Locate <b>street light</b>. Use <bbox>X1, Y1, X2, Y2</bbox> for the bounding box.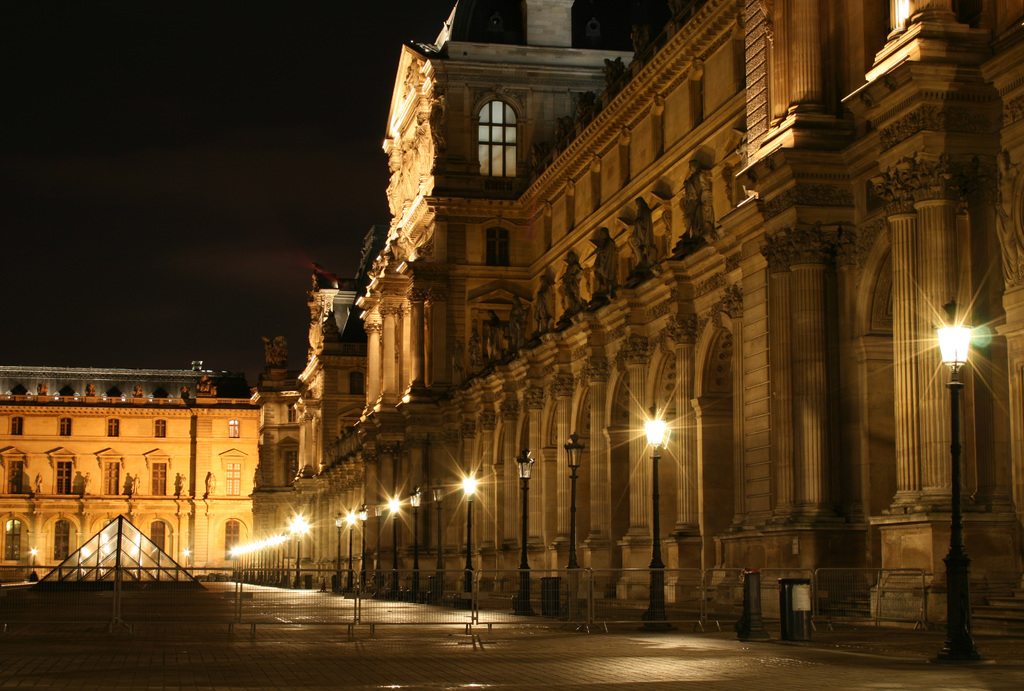
<bbox>181, 546, 194, 581</bbox>.
